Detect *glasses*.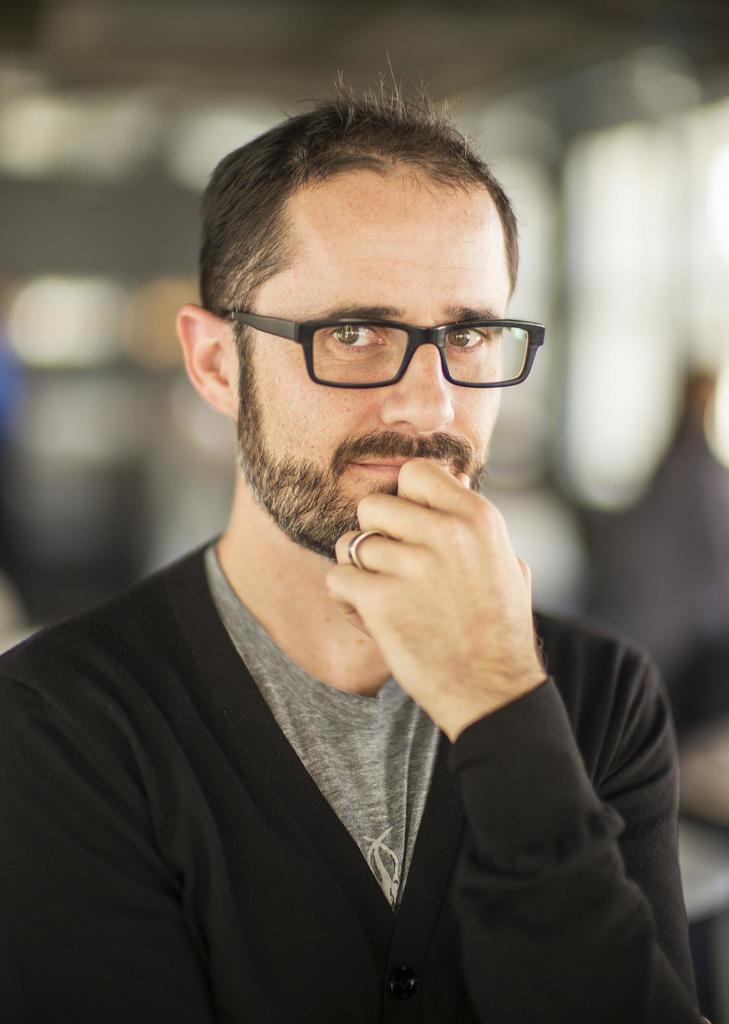
Detected at bbox=[235, 313, 547, 397].
